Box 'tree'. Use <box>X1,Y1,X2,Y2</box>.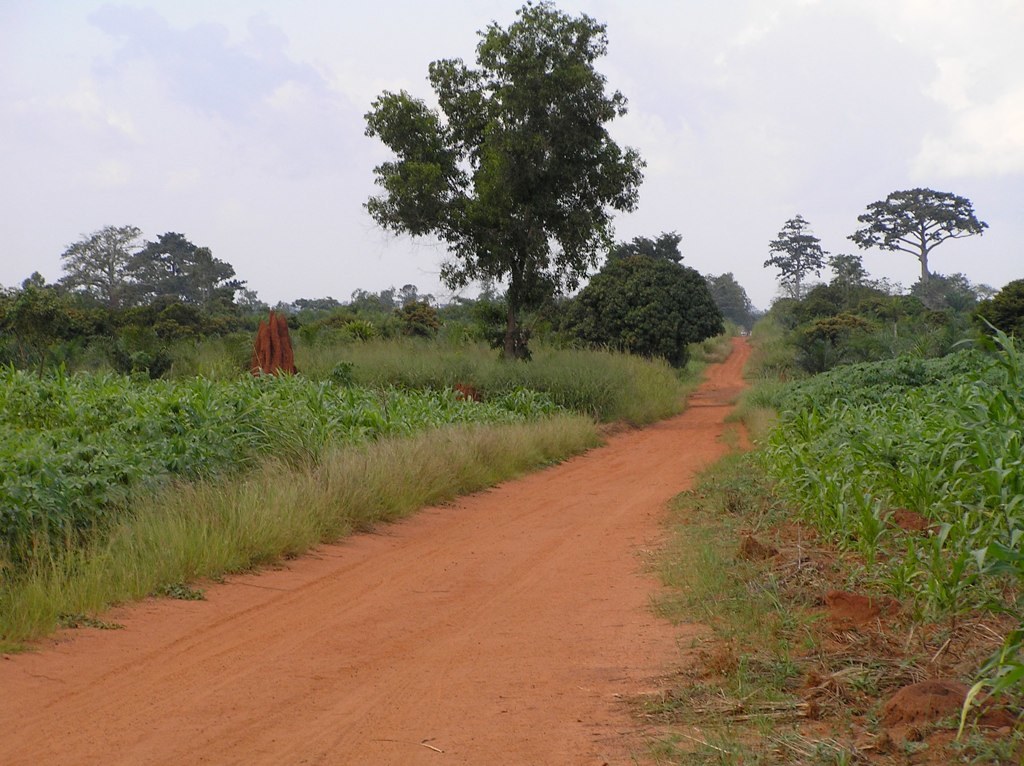
<box>335,0,640,367</box>.
